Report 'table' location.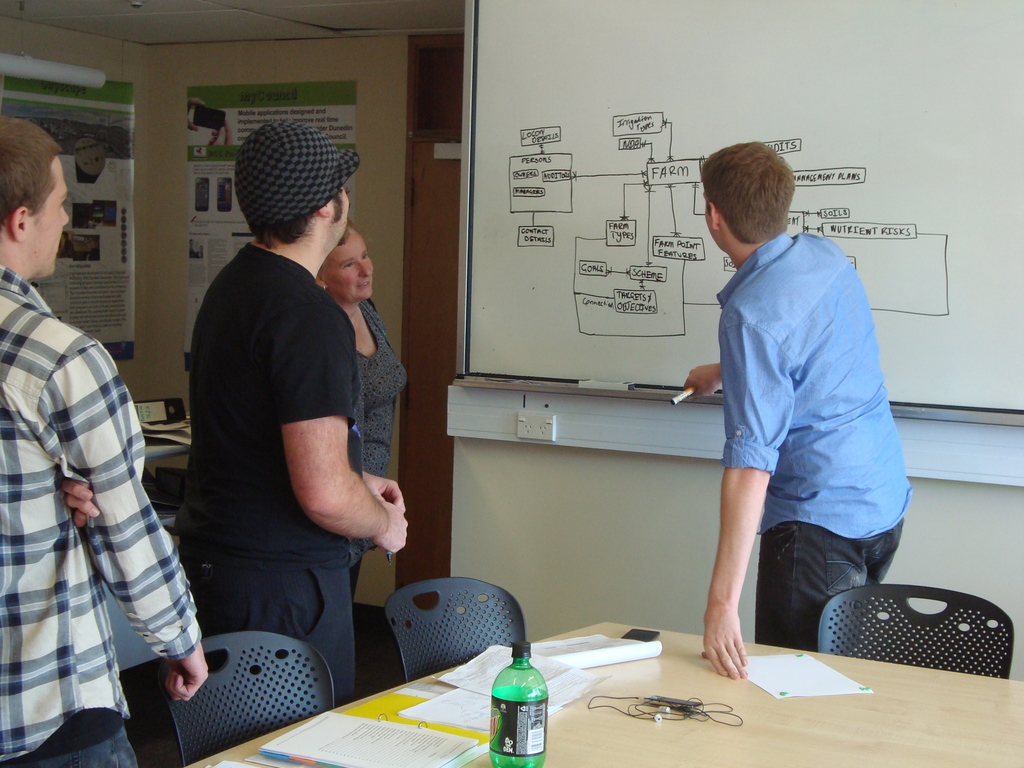
Report: left=182, top=620, right=1023, bottom=767.
